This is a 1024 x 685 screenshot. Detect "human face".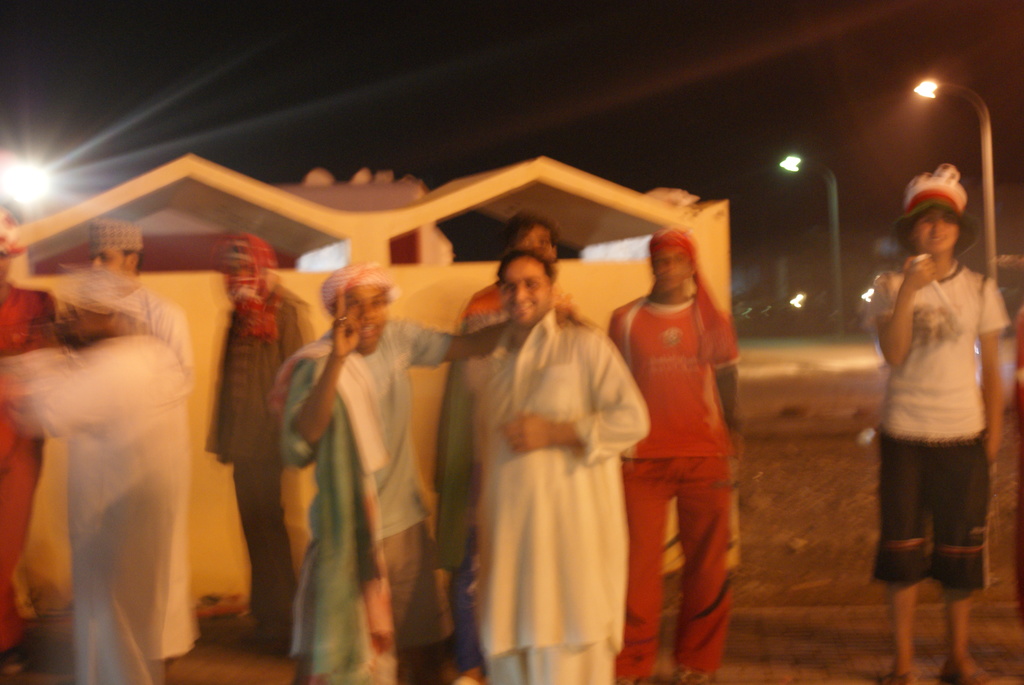
{"x1": 513, "y1": 219, "x2": 553, "y2": 257}.
